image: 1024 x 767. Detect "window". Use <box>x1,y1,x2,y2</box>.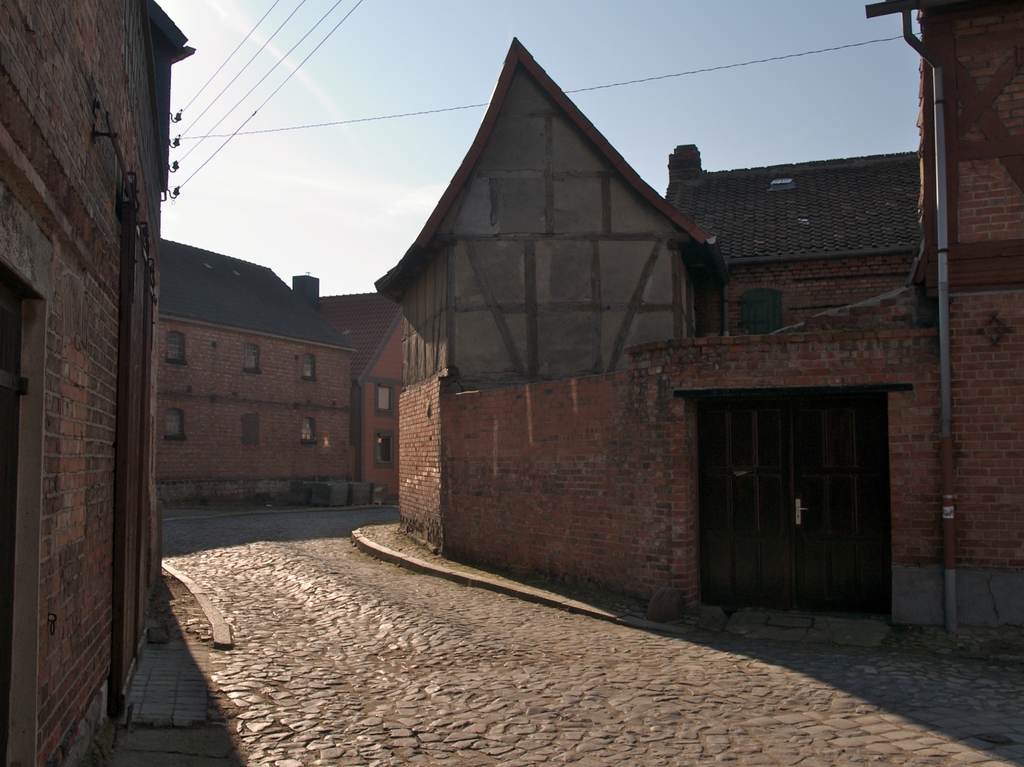
<box>163,407,184,442</box>.
